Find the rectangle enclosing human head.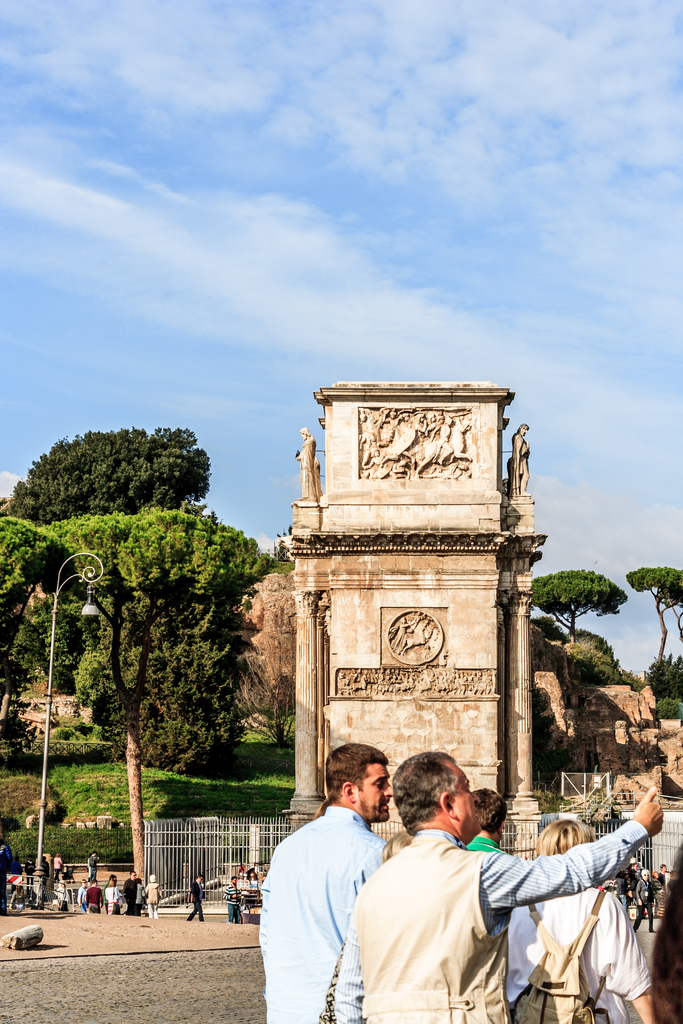
[left=231, top=874, right=238, bottom=884].
